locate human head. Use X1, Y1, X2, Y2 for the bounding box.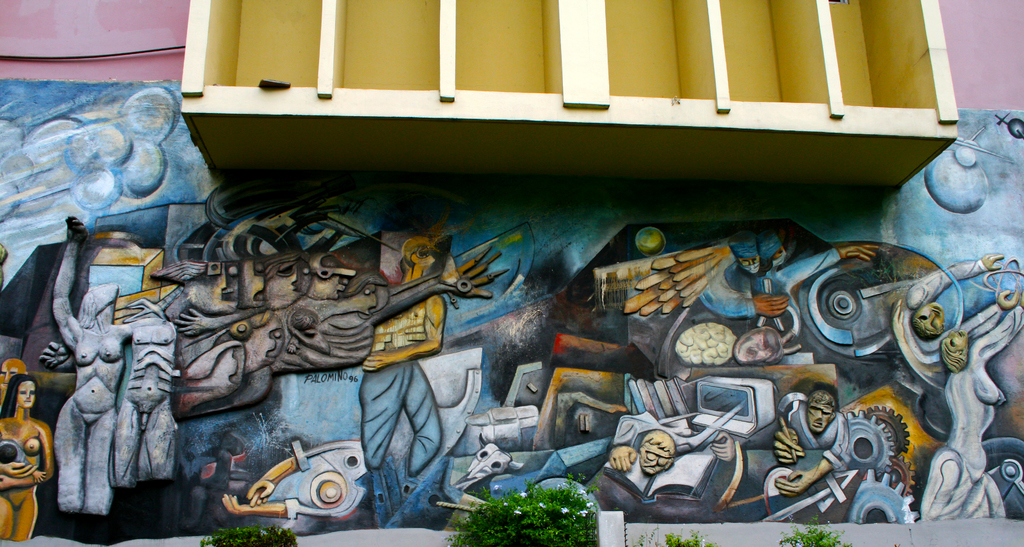
937, 330, 972, 373.
